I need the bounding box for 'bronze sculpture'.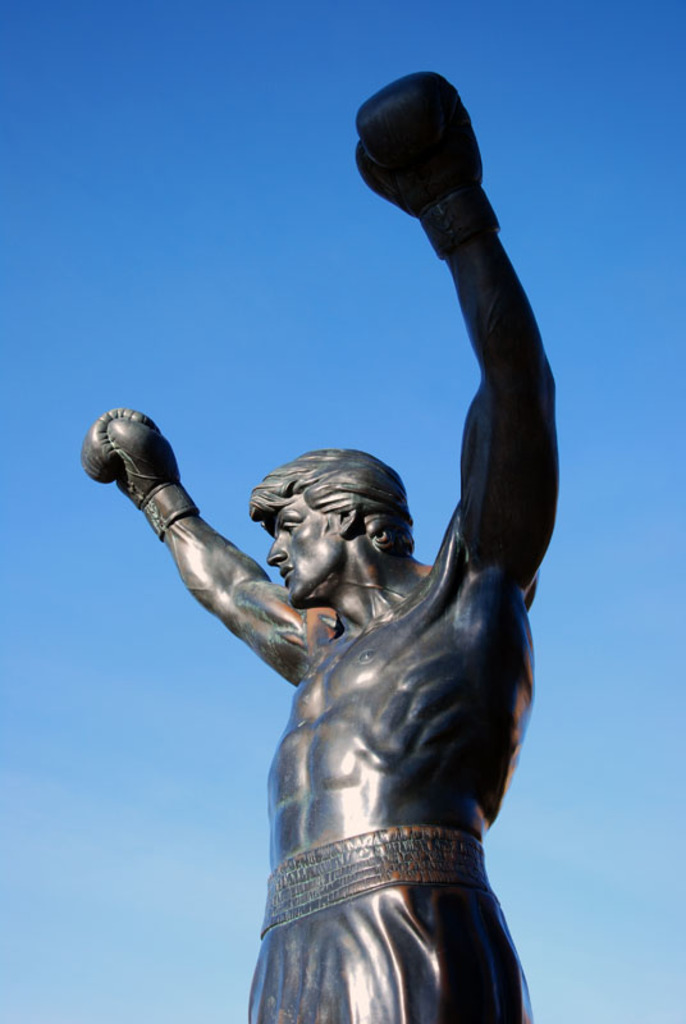
Here it is: select_region(68, 63, 566, 1023).
